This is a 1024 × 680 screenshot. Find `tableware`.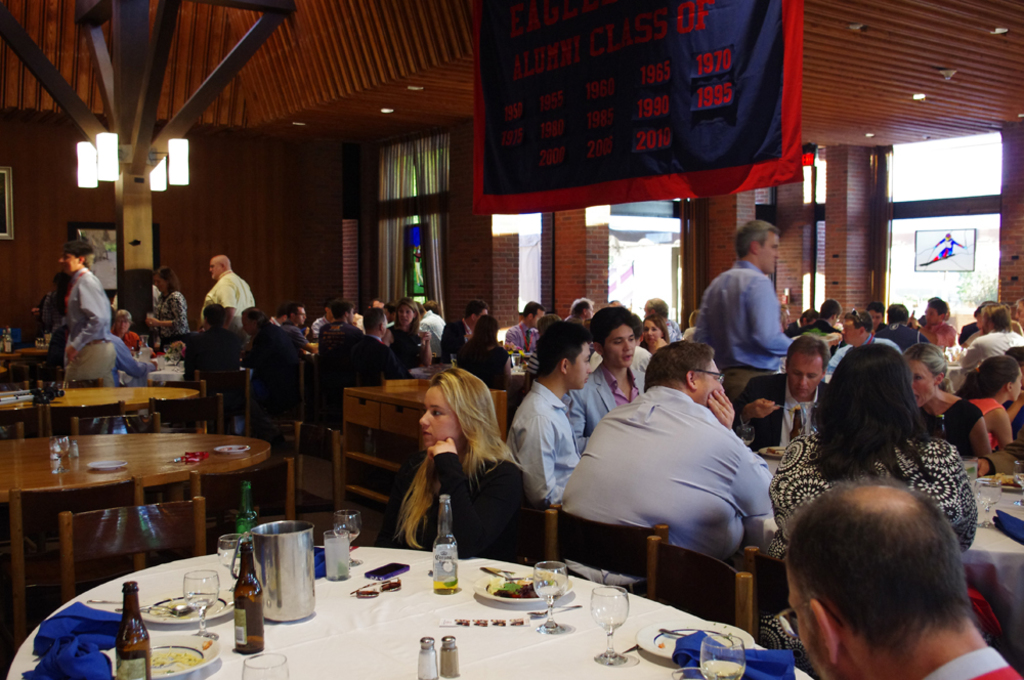
Bounding box: bbox=(417, 634, 440, 679).
